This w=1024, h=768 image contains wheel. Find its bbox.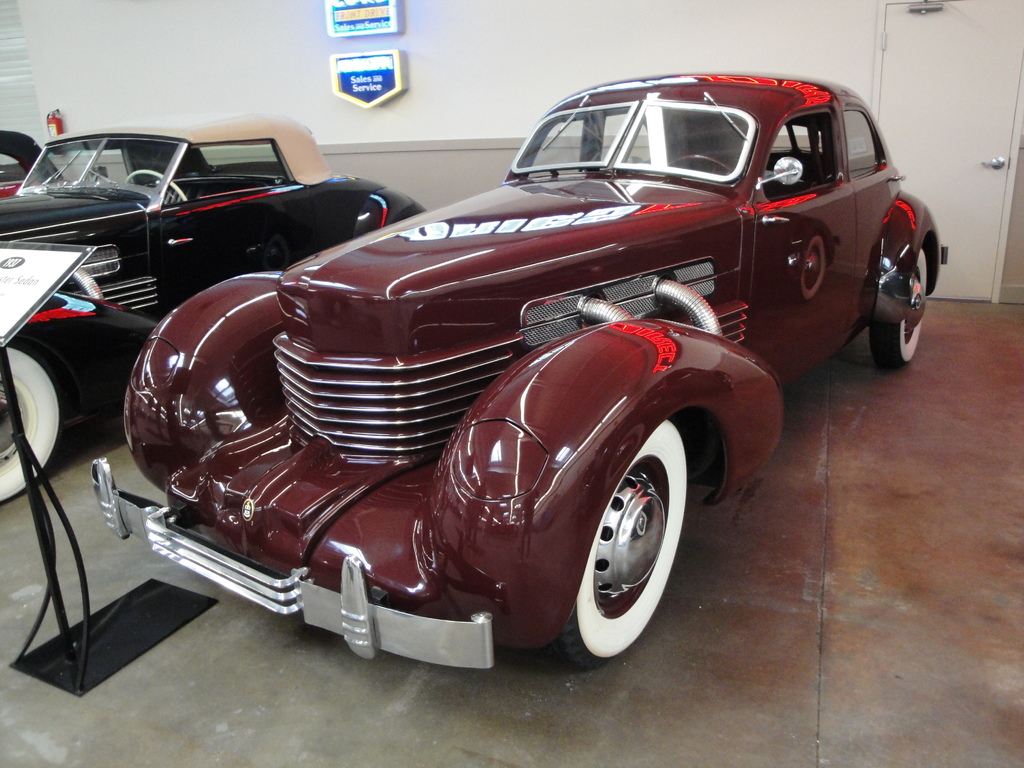
box=[867, 246, 927, 371].
